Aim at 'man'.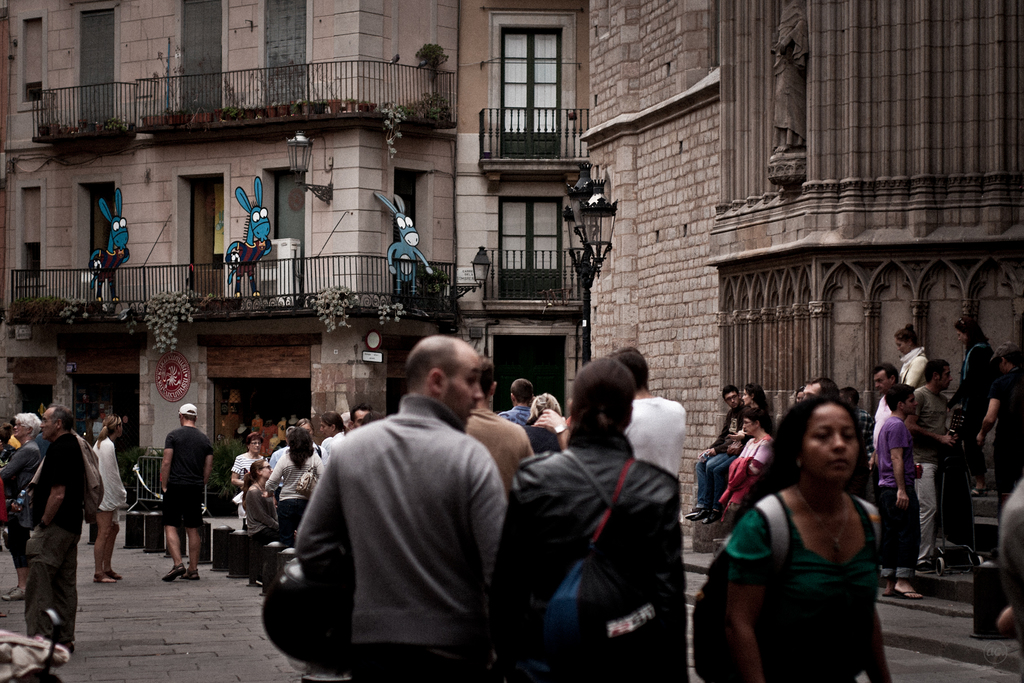
Aimed at l=871, t=361, r=902, b=457.
